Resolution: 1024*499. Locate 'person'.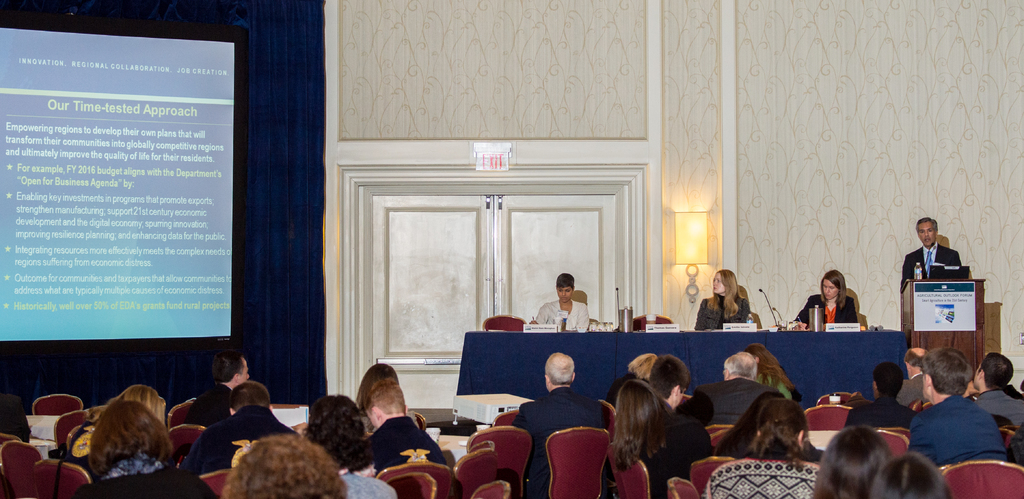
x1=691, y1=349, x2=780, y2=428.
